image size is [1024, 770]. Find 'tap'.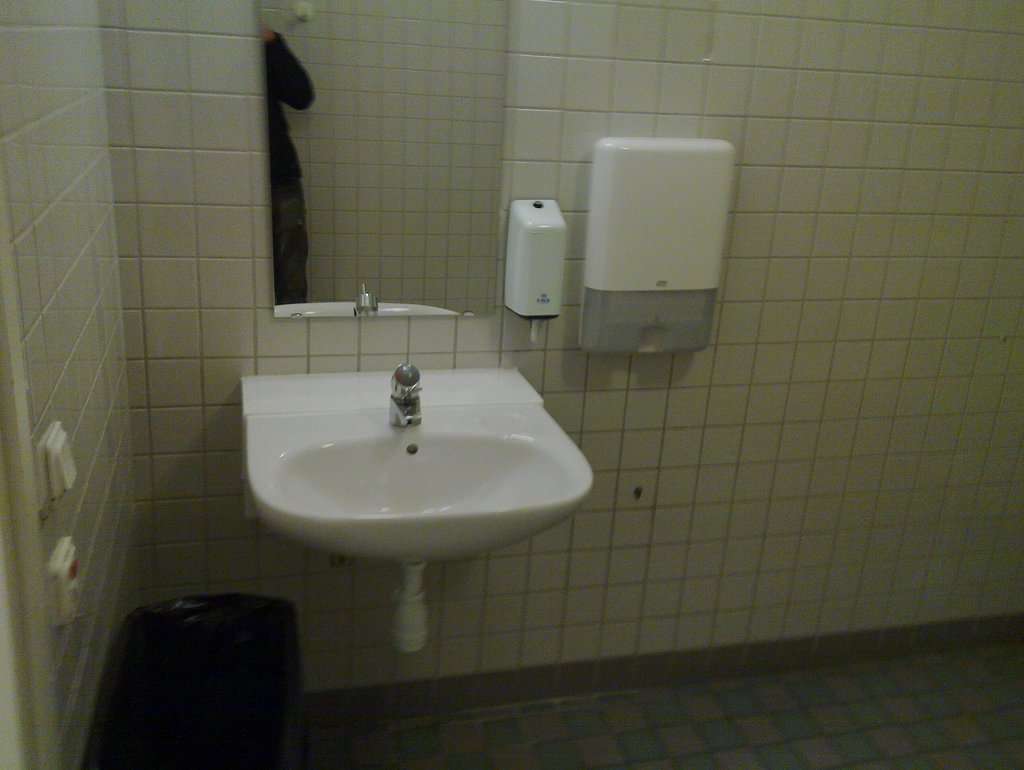
select_region(389, 367, 421, 424).
